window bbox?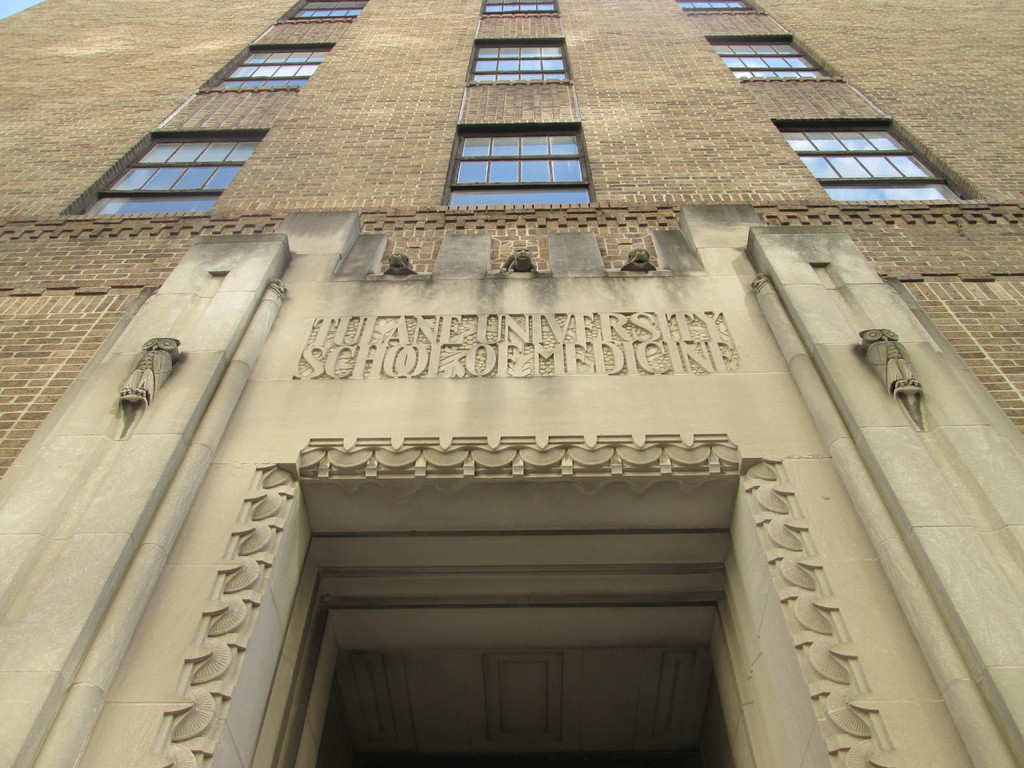
[776, 111, 975, 203]
